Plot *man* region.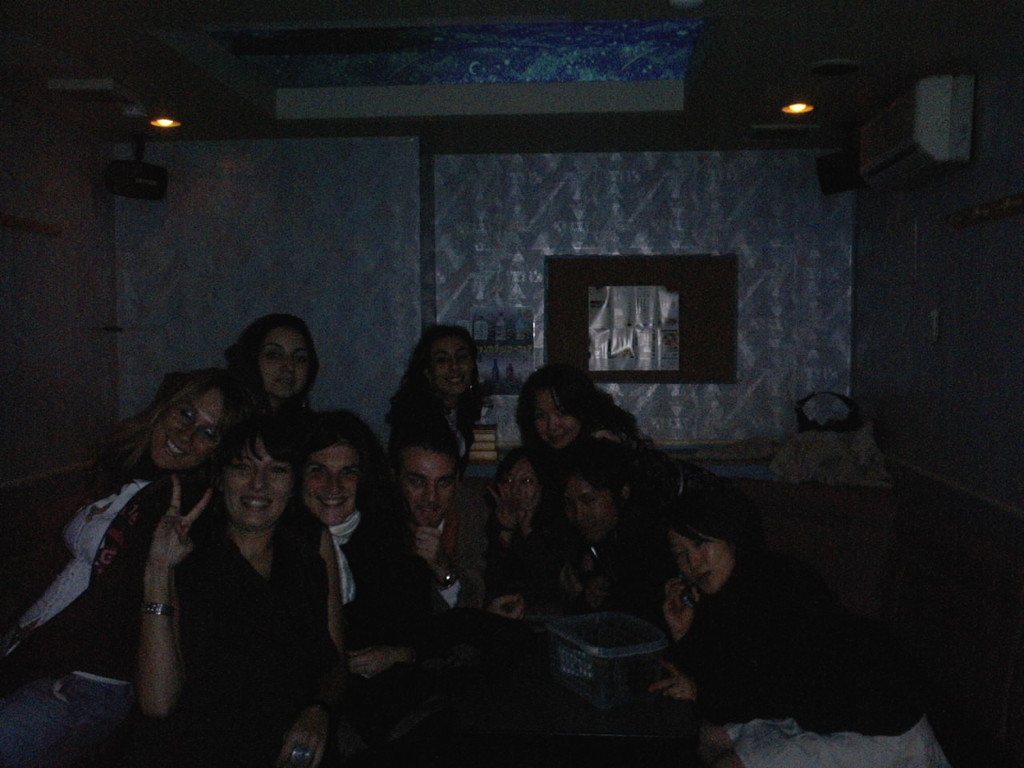
Plotted at [390,418,492,614].
